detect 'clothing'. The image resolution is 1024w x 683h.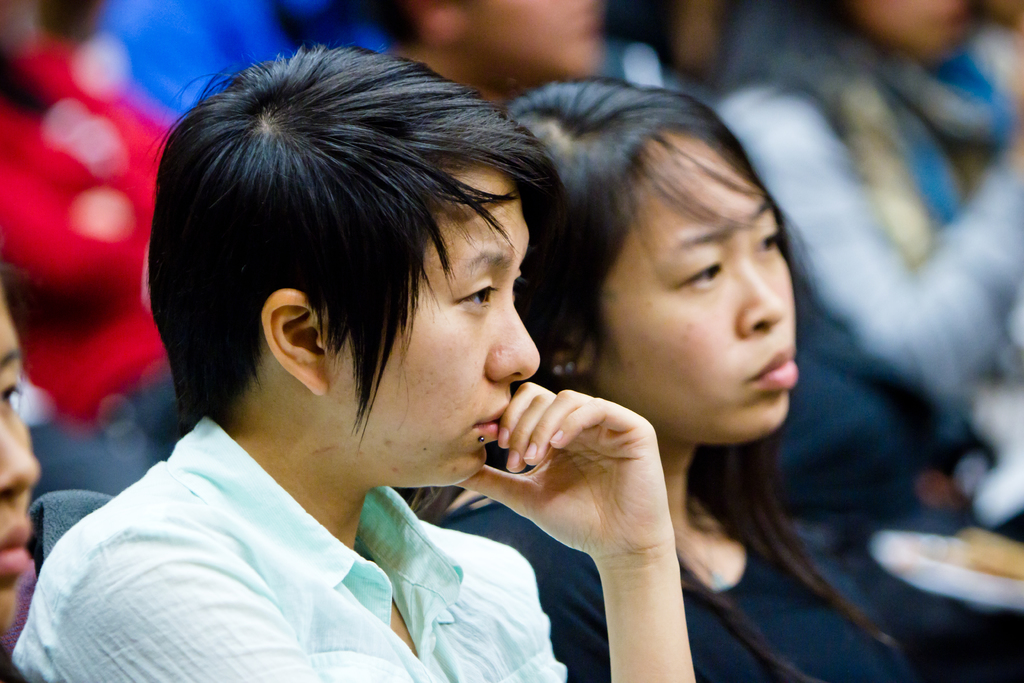
left=748, top=79, right=1023, bottom=388.
